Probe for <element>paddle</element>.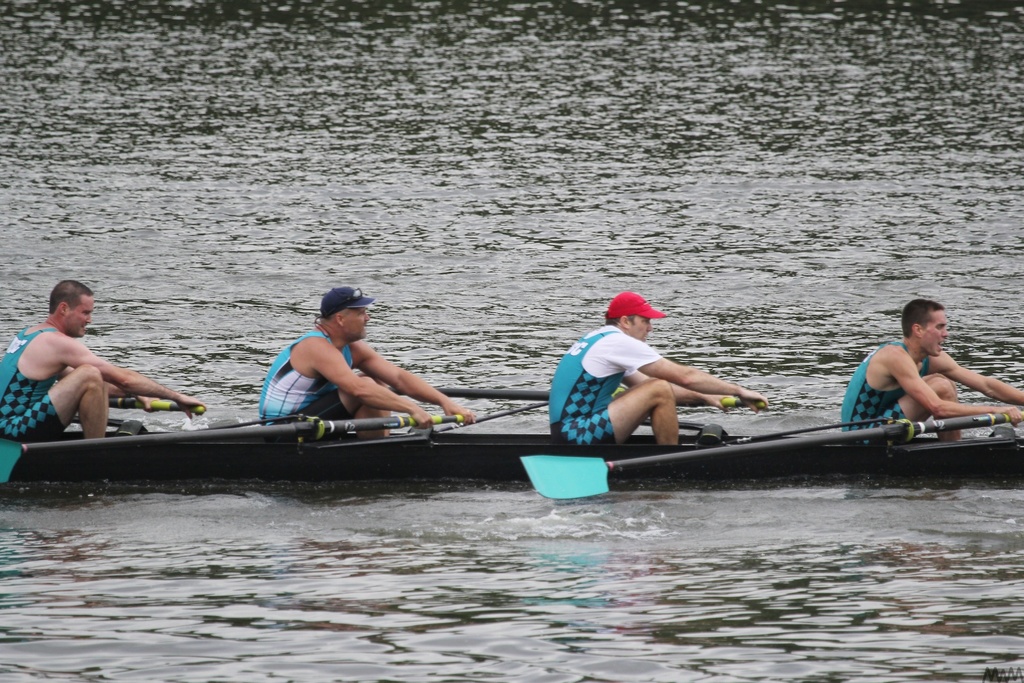
Probe result: <bbox>20, 414, 470, 456</bbox>.
